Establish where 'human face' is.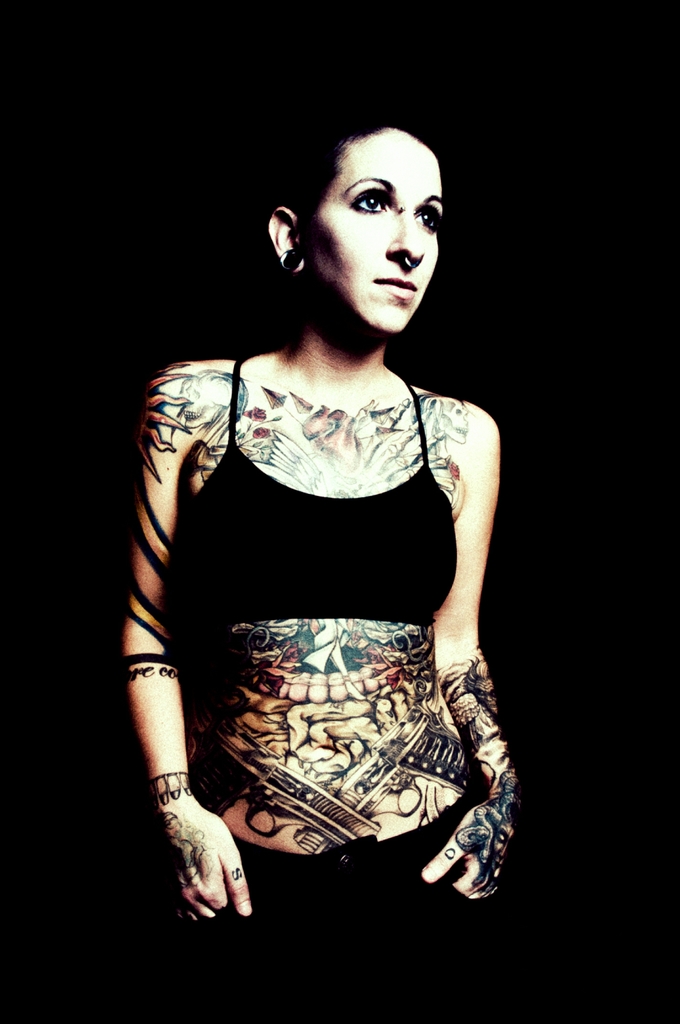
Established at select_region(308, 110, 453, 330).
